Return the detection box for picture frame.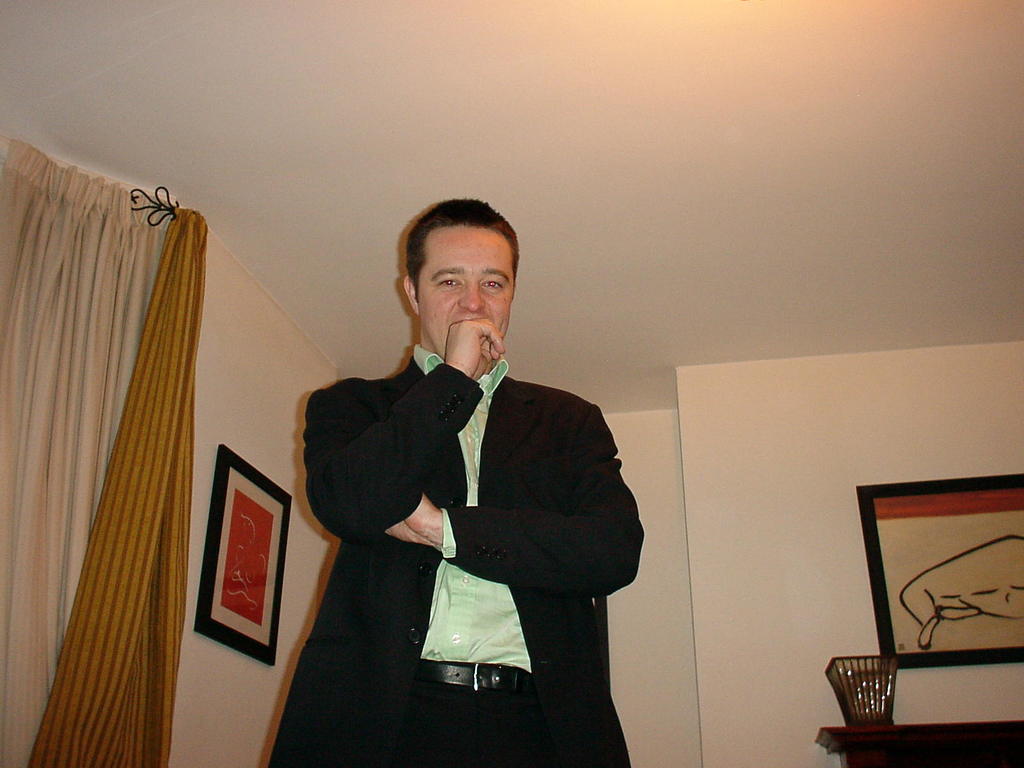
detection(852, 470, 1023, 671).
